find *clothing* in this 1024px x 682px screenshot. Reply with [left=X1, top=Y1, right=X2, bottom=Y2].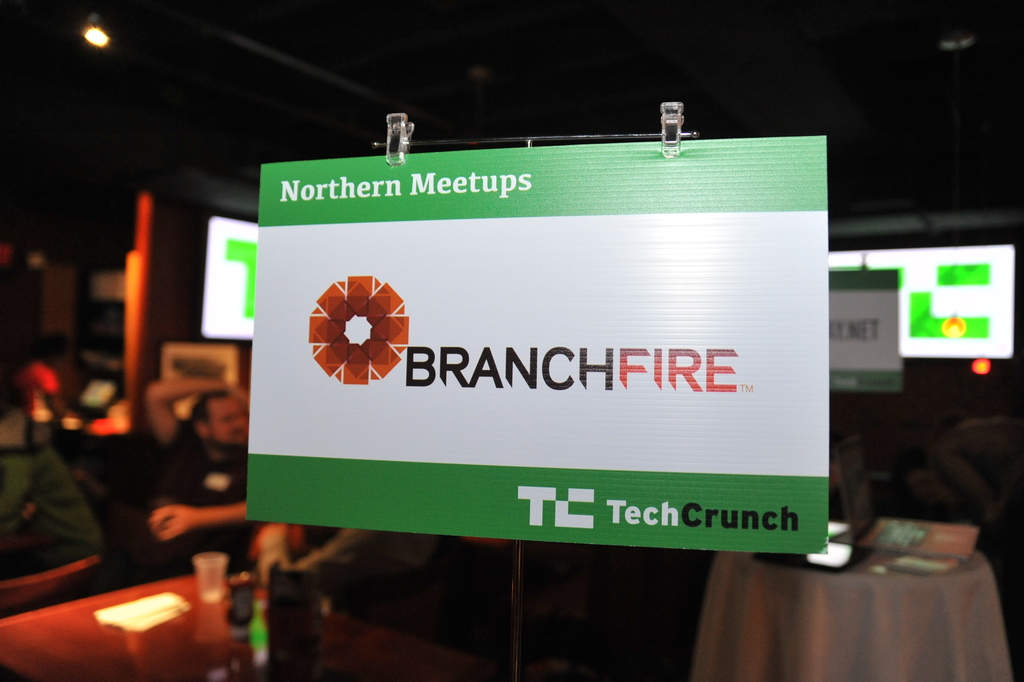
[left=255, top=527, right=469, bottom=652].
